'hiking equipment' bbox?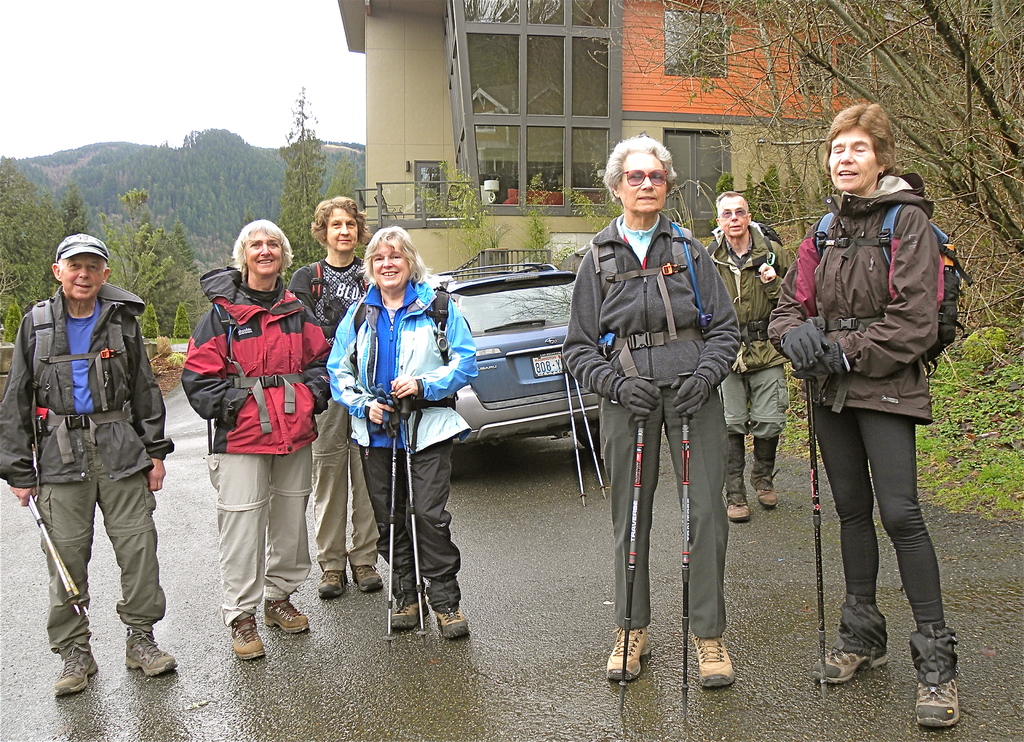
(left=705, top=218, right=780, bottom=273)
